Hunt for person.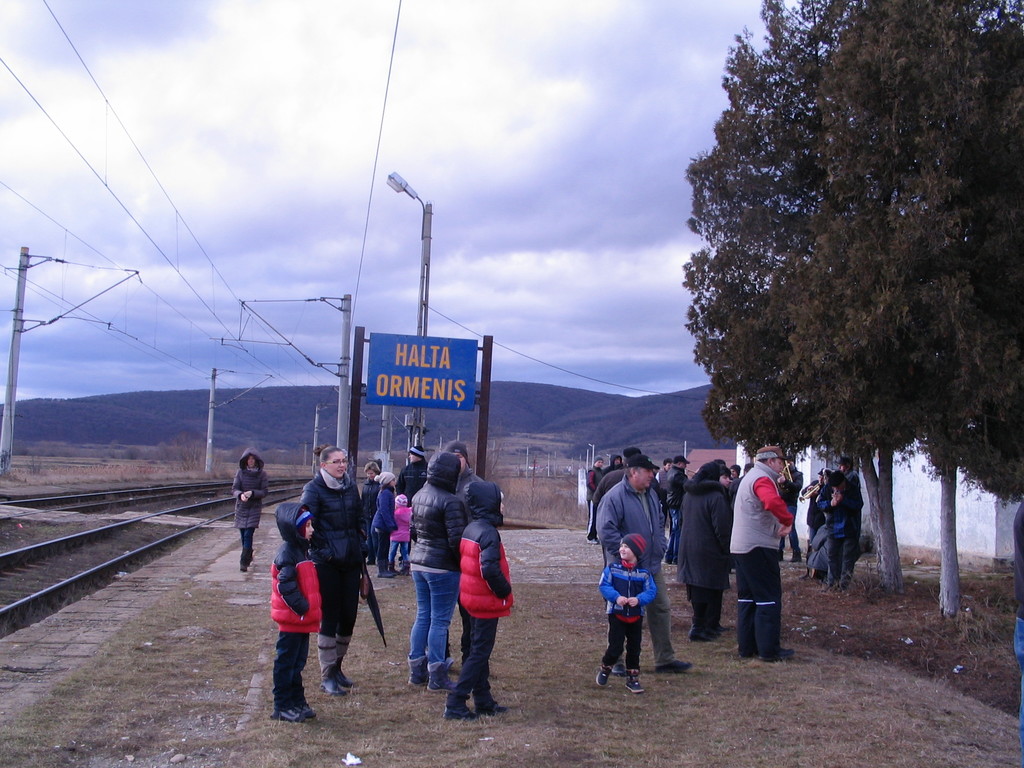
Hunted down at 726/447/806/668.
